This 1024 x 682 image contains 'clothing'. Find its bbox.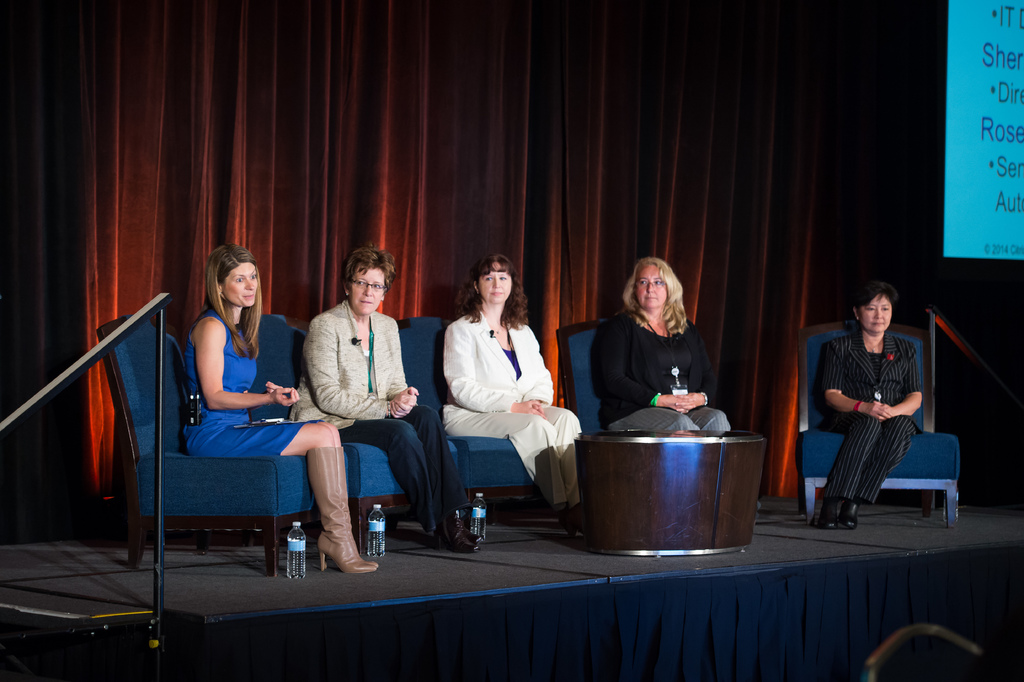
pyautogui.locateOnScreen(364, 413, 455, 545).
